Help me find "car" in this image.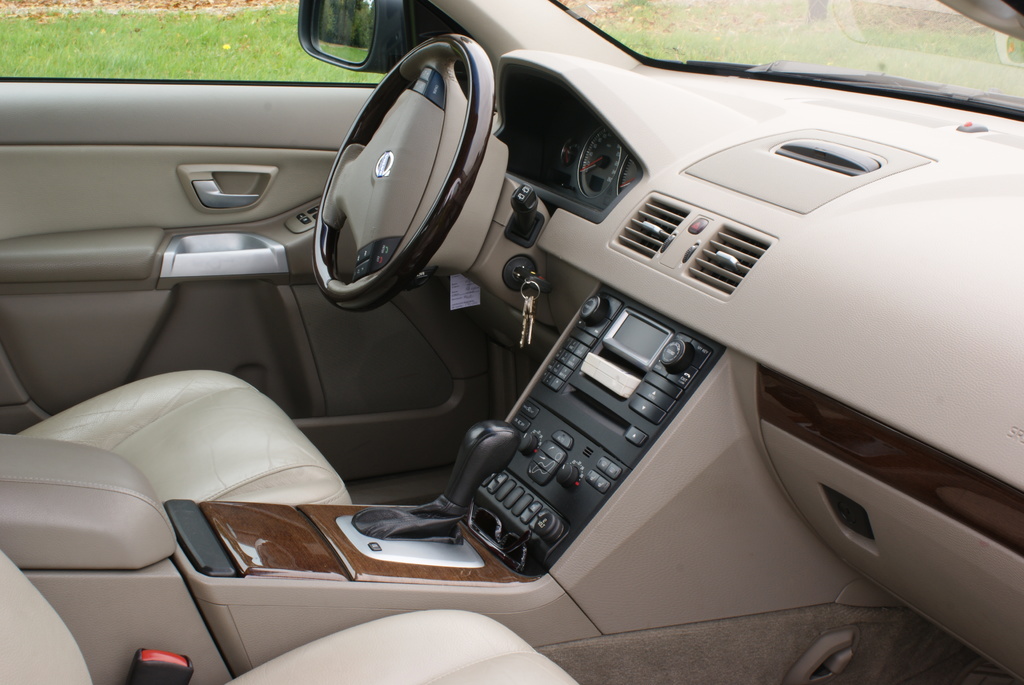
Found it: region(2, 0, 1022, 684).
